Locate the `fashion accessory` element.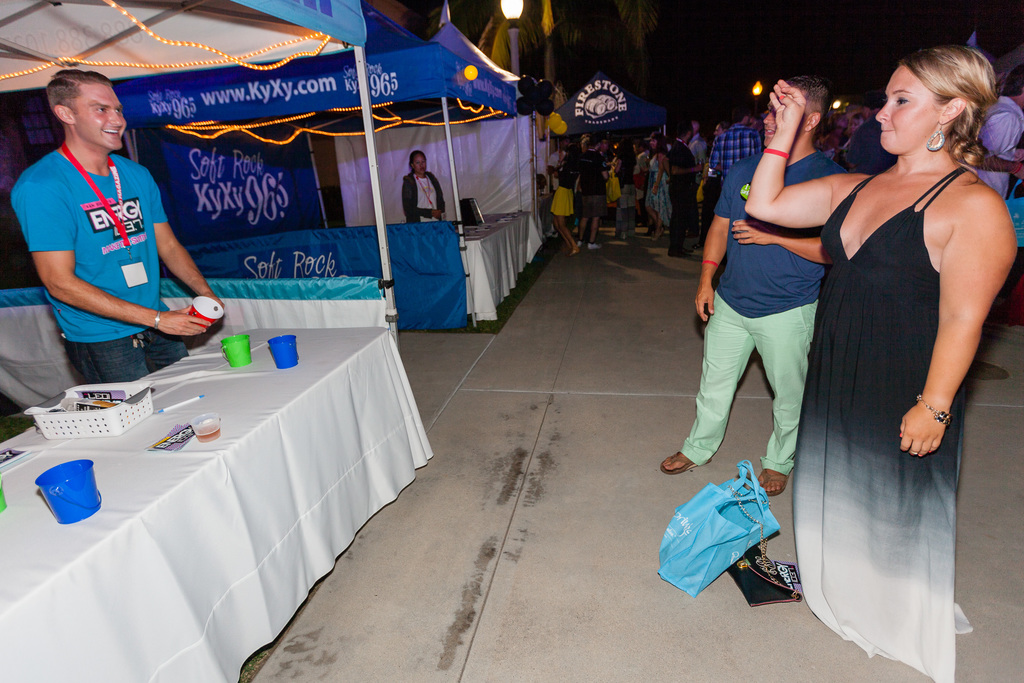
Element bbox: locate(728, 482, 803, 609).
